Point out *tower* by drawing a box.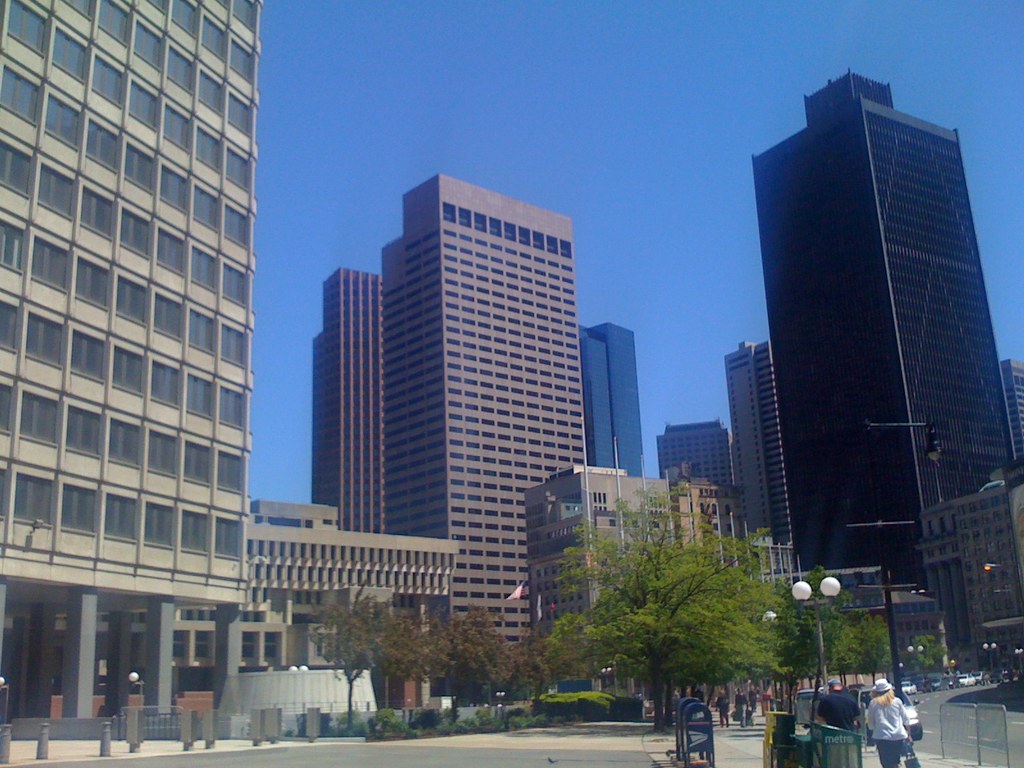
box(654, 419, 731, 483).
